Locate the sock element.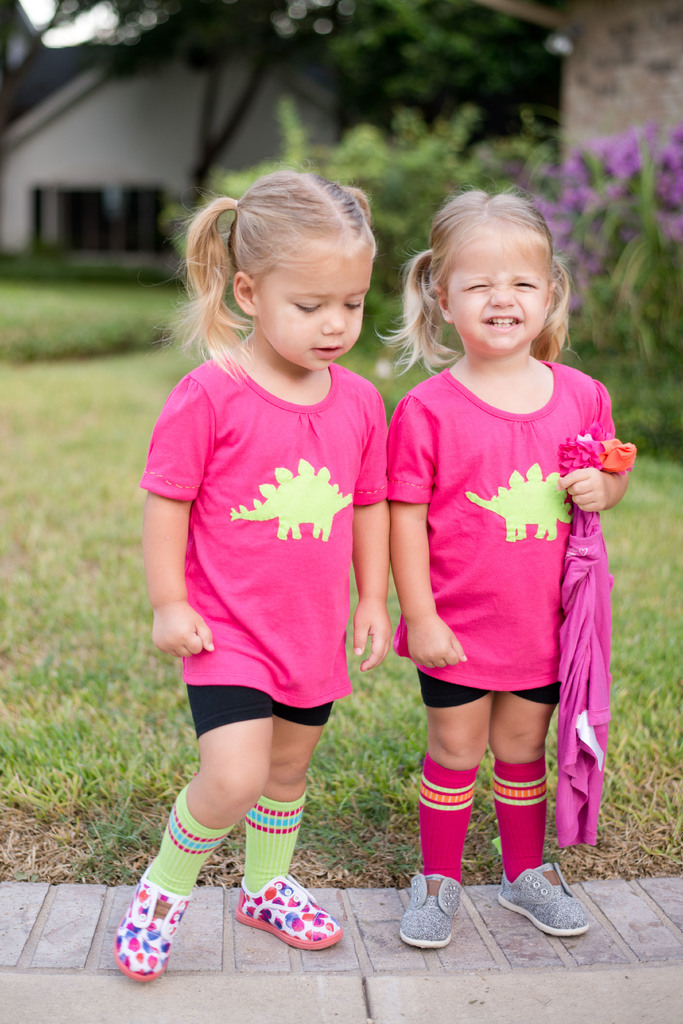
Element bbox: select_region(245, 791, 306, 889).
